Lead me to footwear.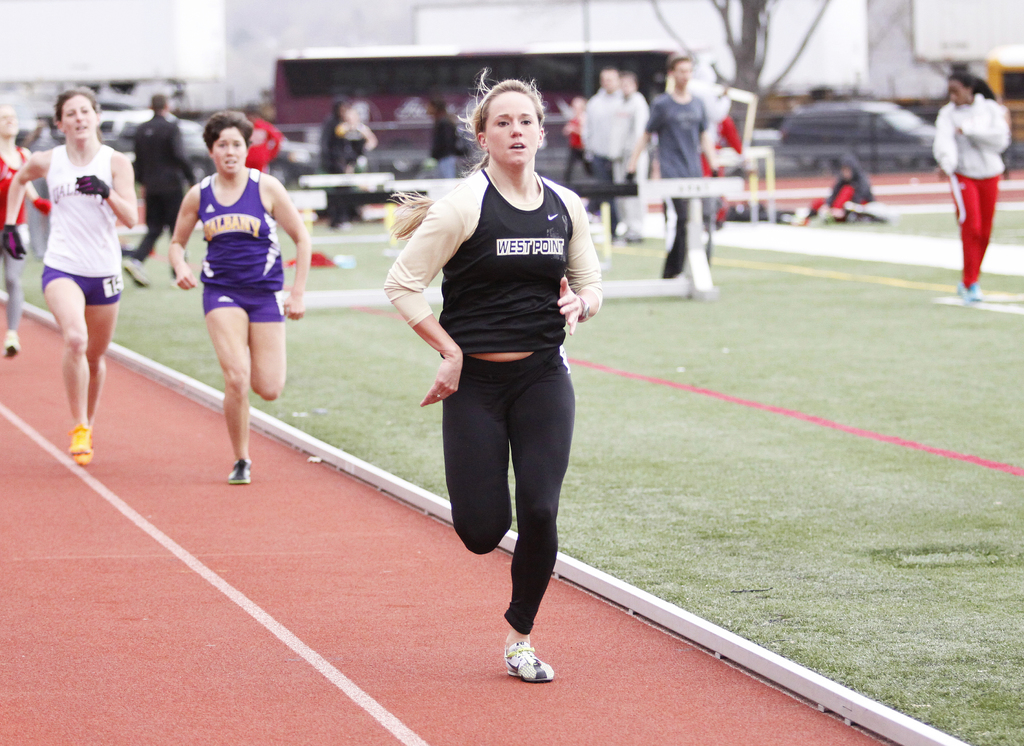
Lead to bbox=[506, 647, 553, 685].
